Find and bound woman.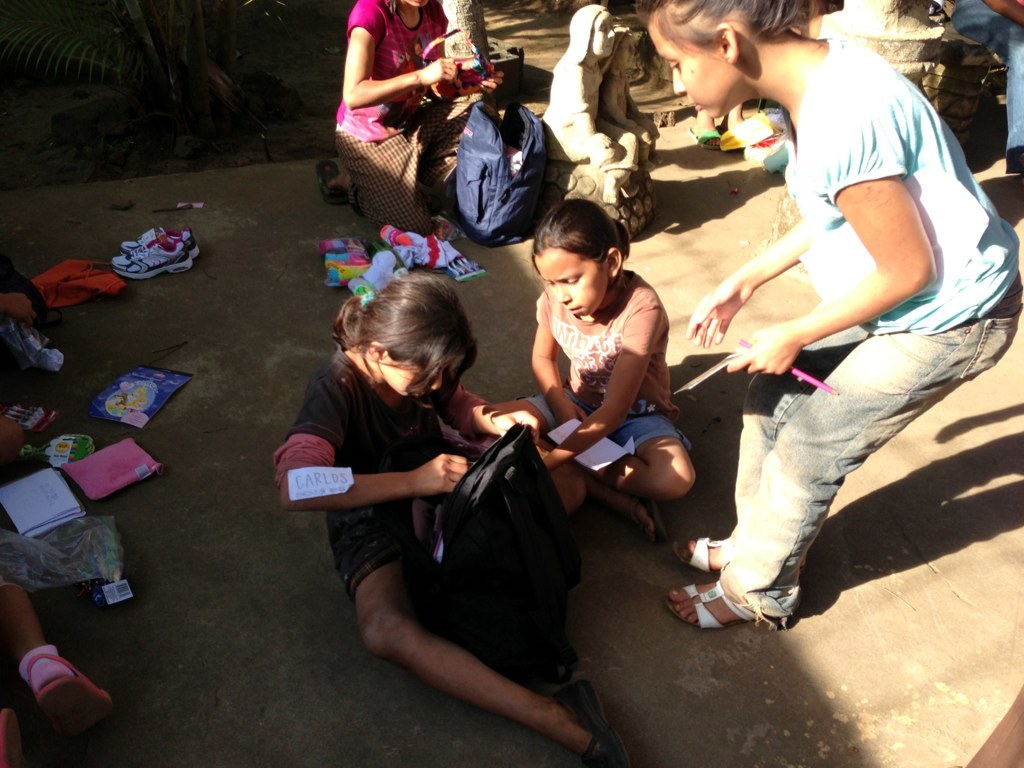
Bound: pyautogui.locateOnScreen(319, 1, 505, 235).
